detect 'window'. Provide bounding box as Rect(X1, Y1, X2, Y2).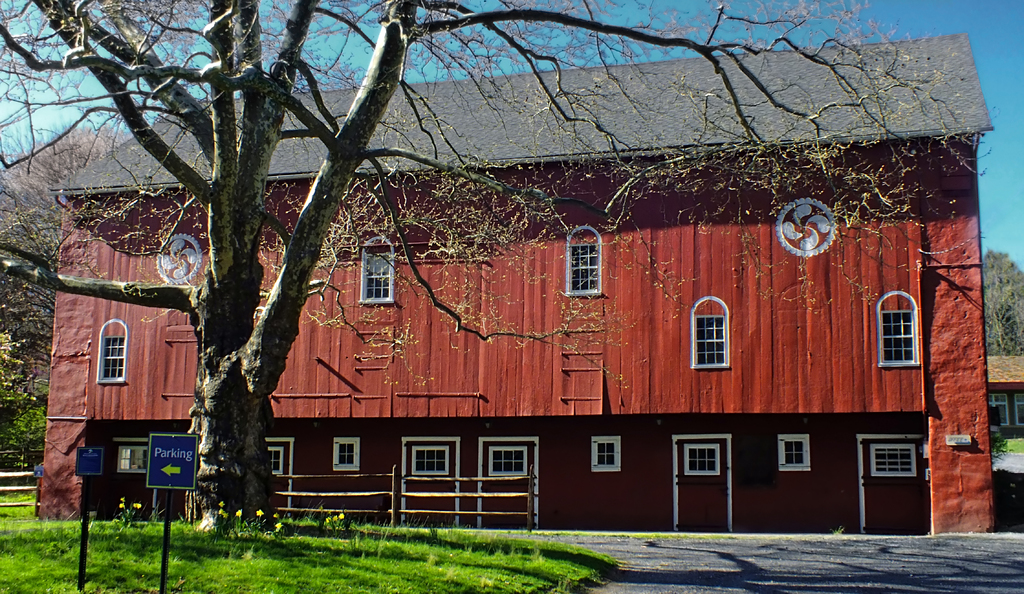
Rect(866, 446, 917, 479).
